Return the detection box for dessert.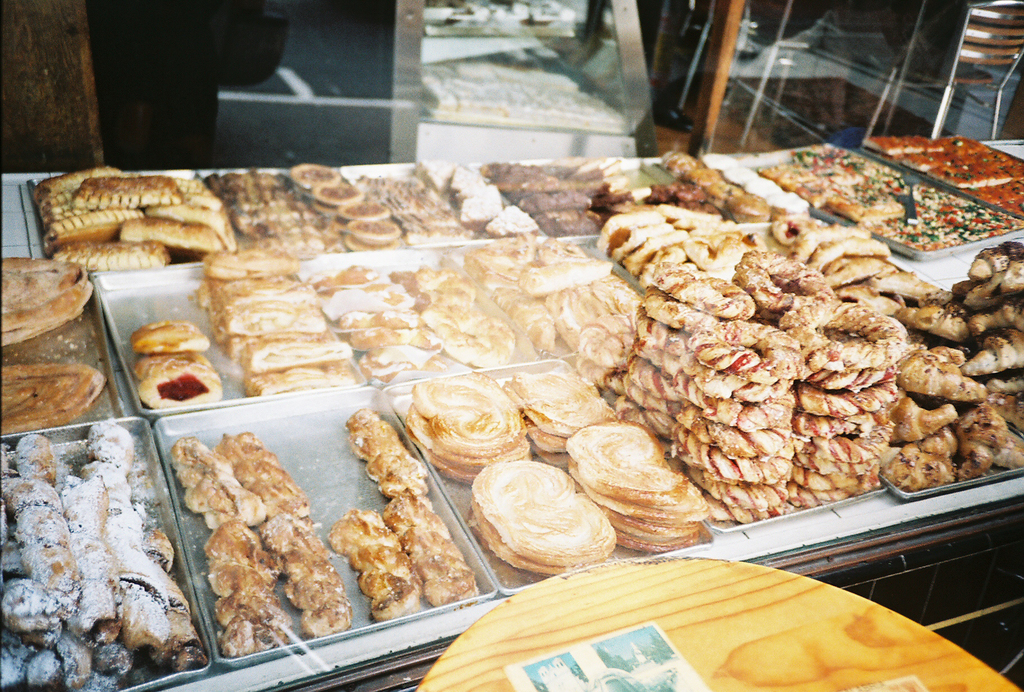
<region>133, 318, 213, 360</region>.
